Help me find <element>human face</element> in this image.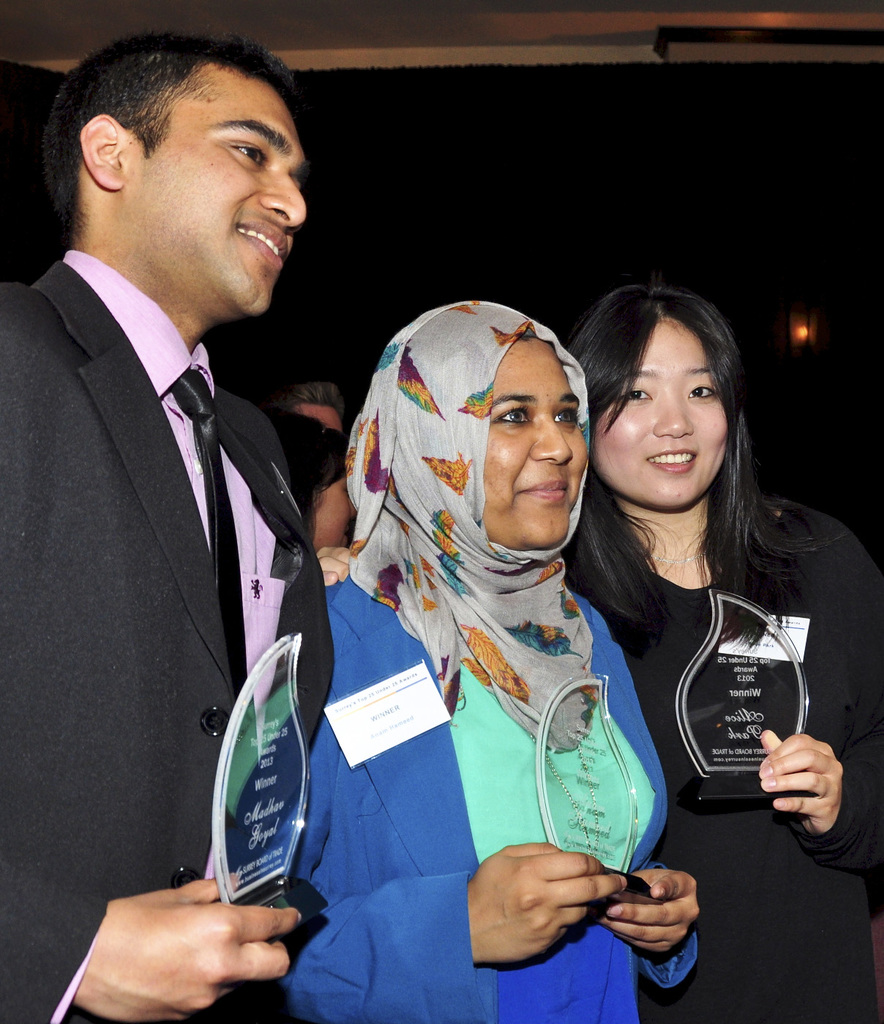
Found it: 121 69 310 315.
